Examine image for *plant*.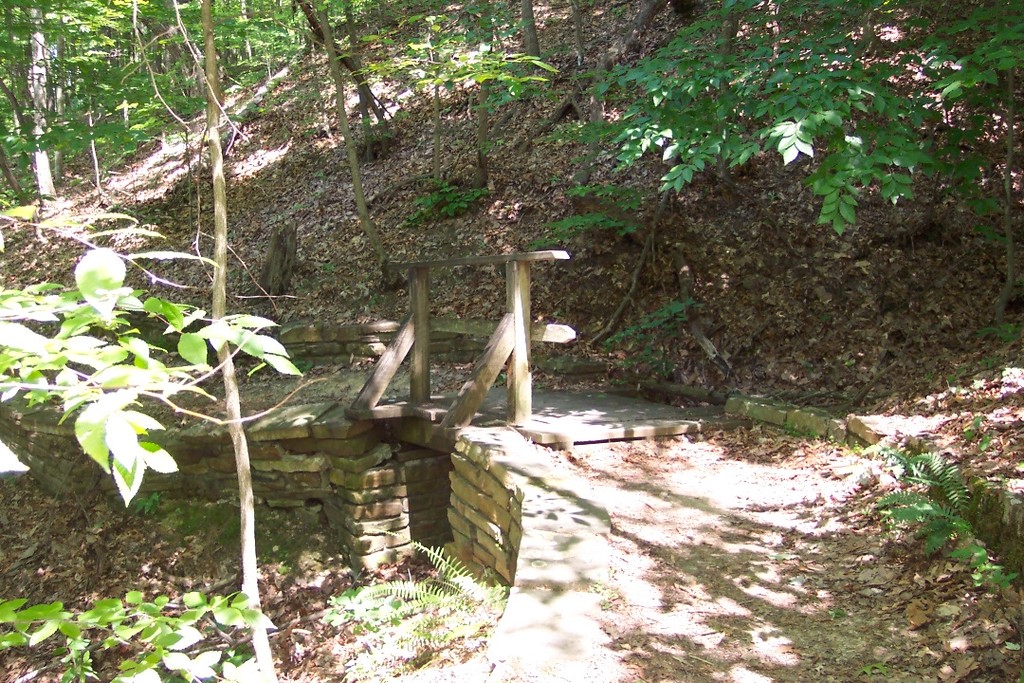
Examination result: (left=857, top=420, right=1011, bottom=587).
